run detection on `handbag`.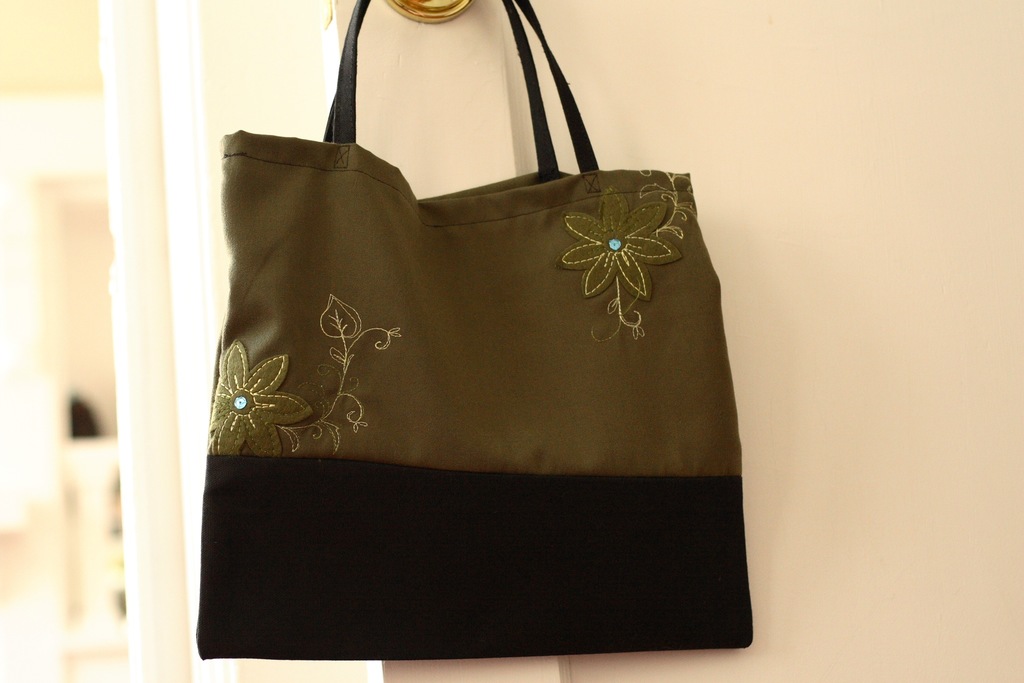
Result: pyautogui.locateOnScreen(193, 0, 752, 659).
